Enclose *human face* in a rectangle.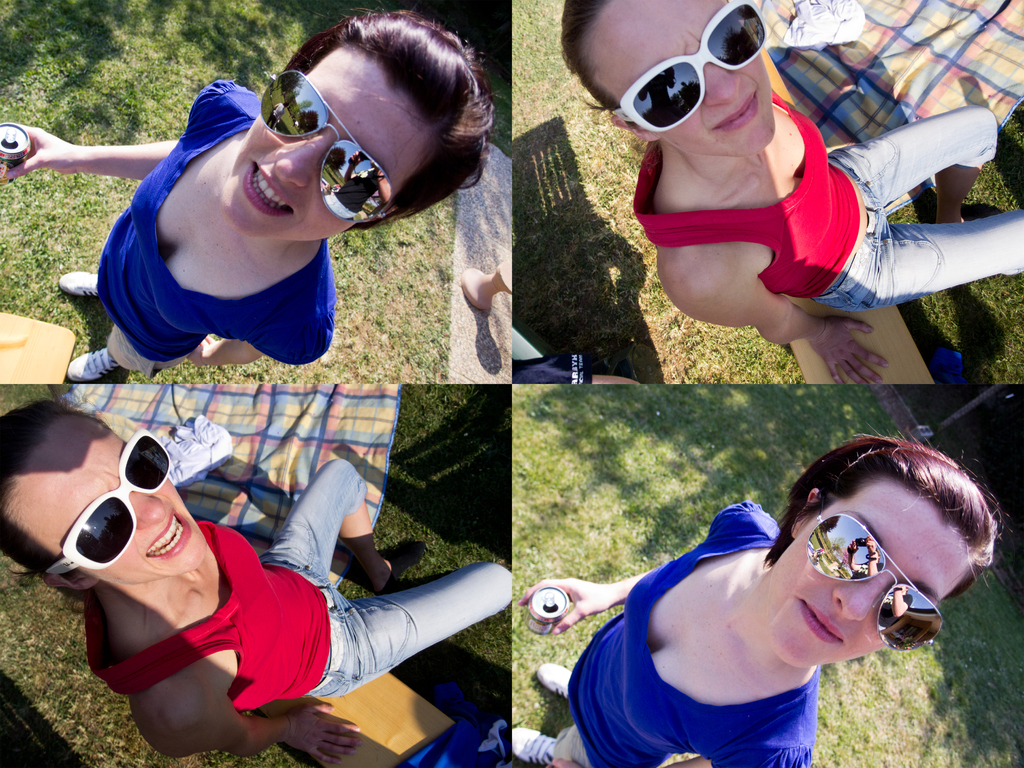
rect(577, 0, 761, 159).
